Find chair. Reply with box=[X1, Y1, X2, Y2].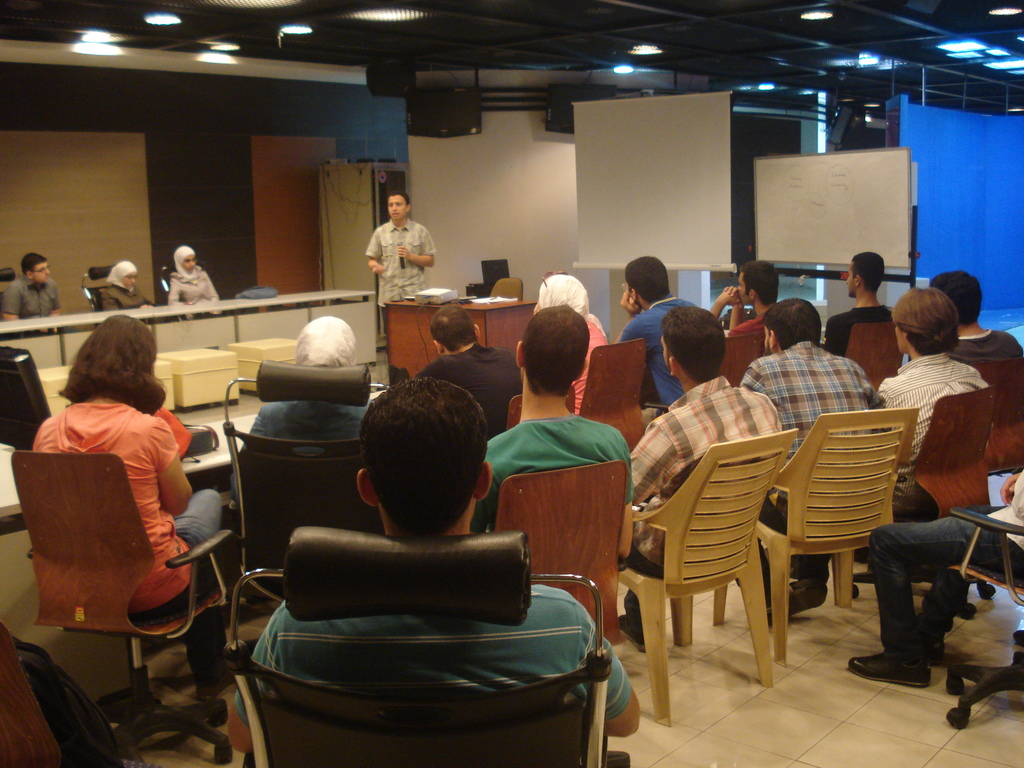
box=[579, 331, 648, 452].
